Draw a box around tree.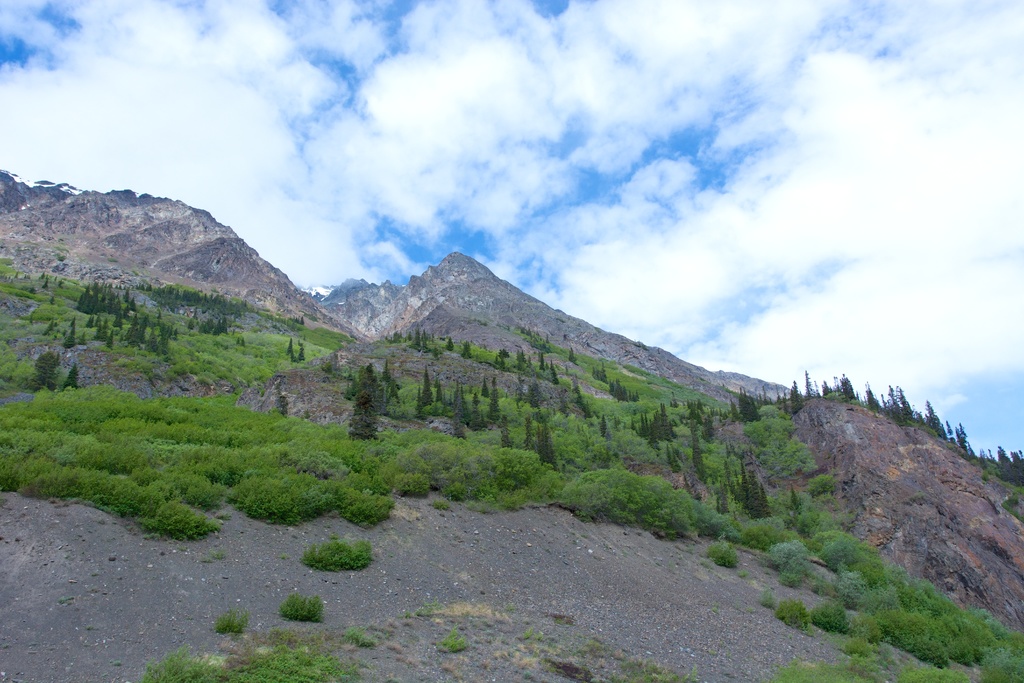
x1=413 y1=331 x2=421 y2=348.
